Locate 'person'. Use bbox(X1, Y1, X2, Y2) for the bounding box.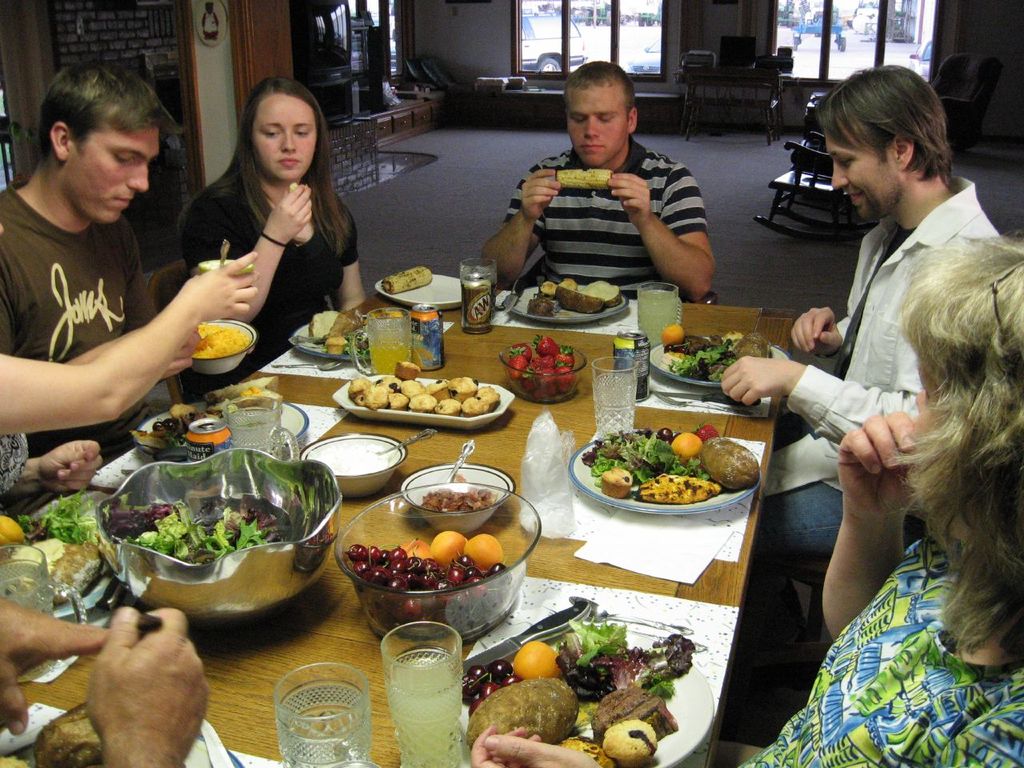
bbox(717, 68, 1023, 654).
